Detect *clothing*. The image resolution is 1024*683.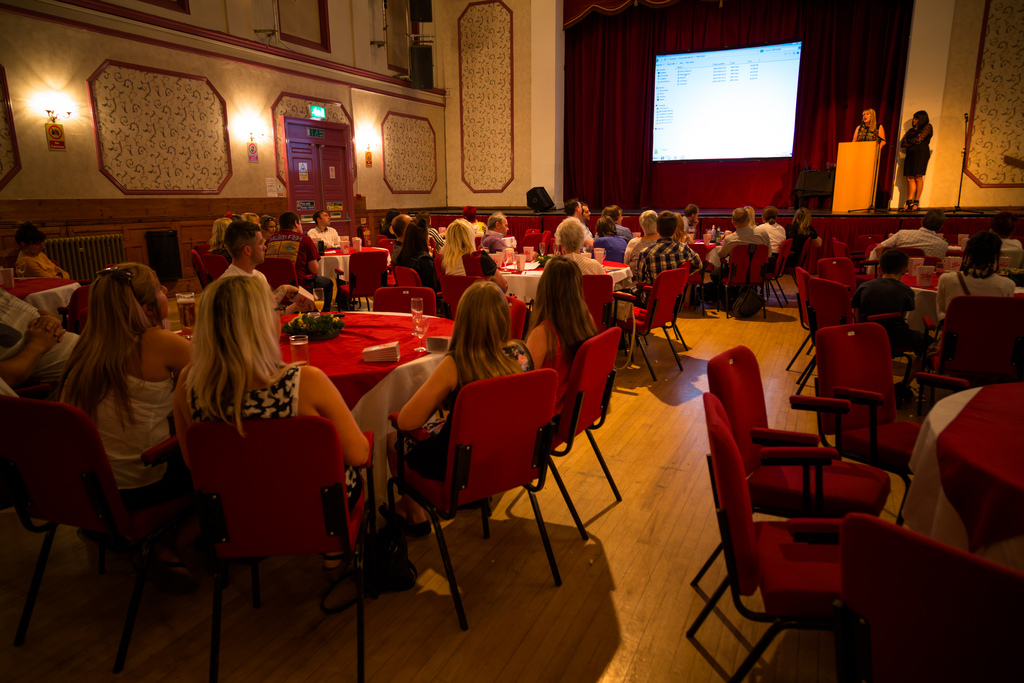
(0, 295, 85, 393).
